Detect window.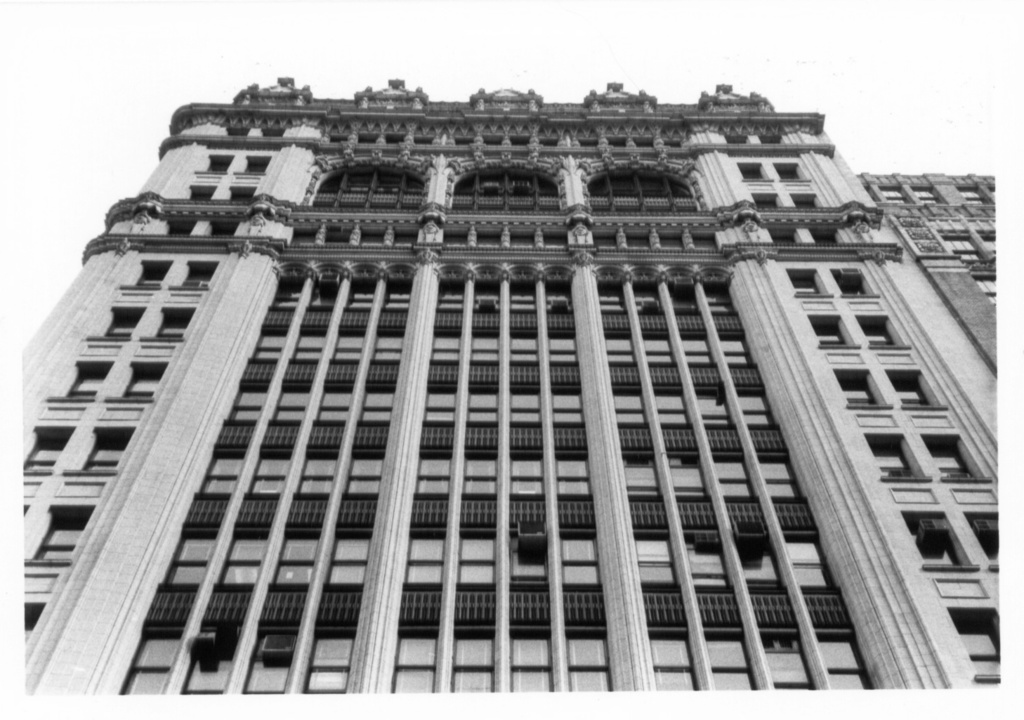
Detected at 433:332:461:362.
